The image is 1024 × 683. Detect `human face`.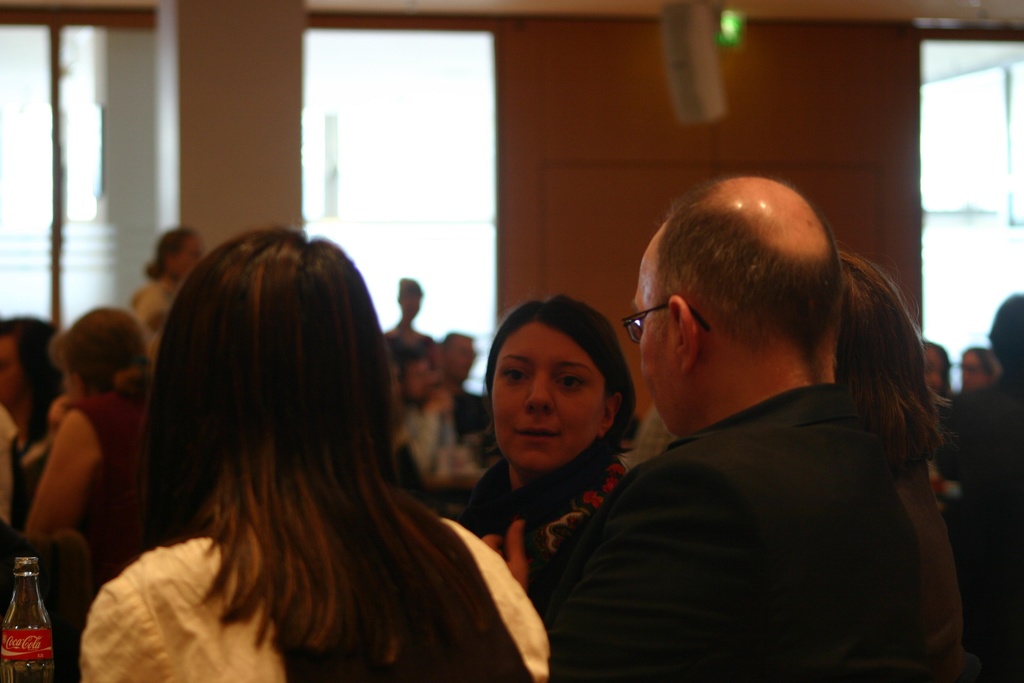
Detection: bbox=[630, 263, 680, 432].
